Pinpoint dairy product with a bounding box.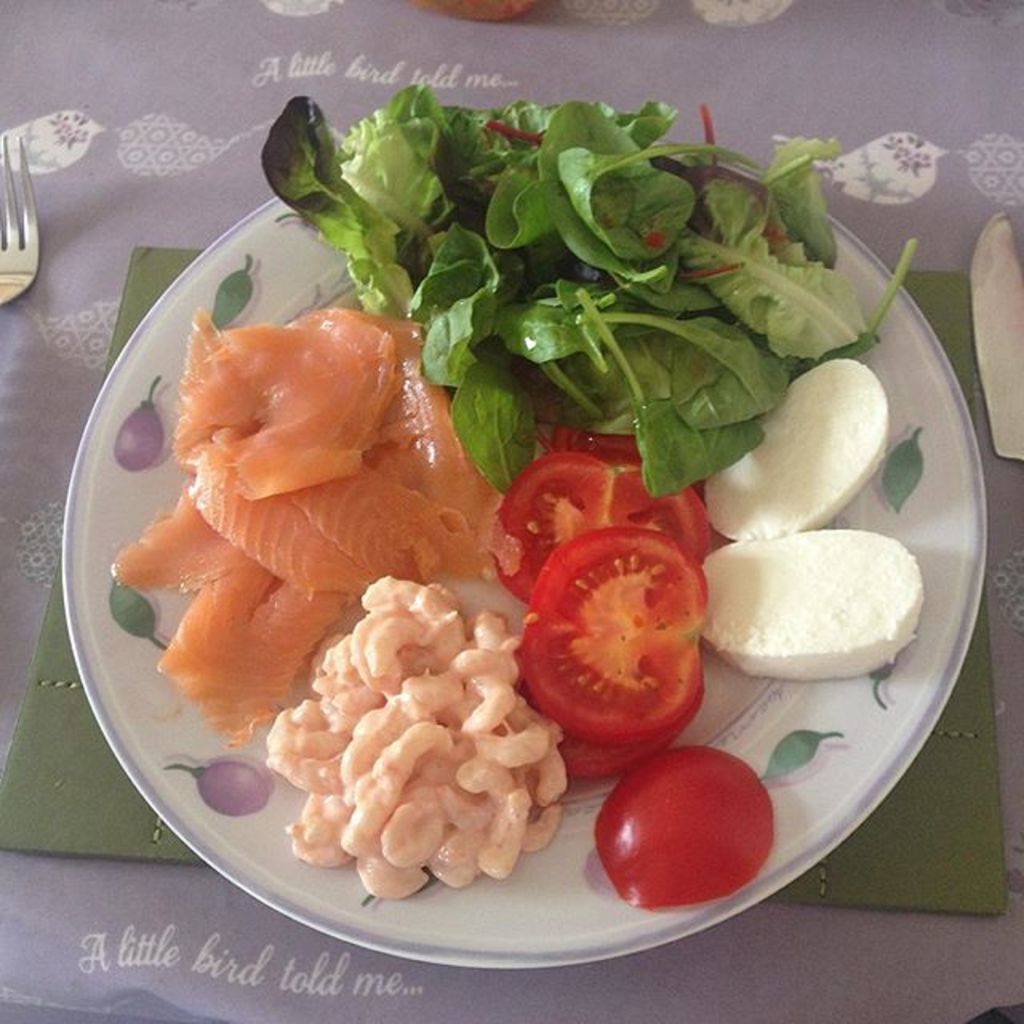
{"left": 725, "top": 522, "right": 933, "bottom": 694}.
